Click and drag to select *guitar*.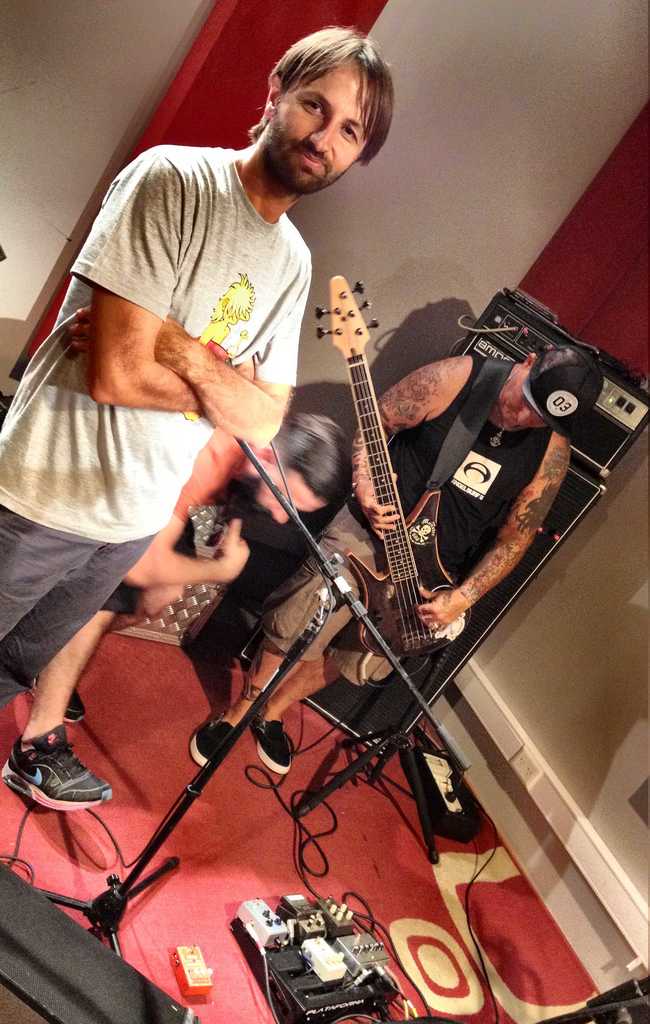
Selection: 266, 212, 504, 797.
